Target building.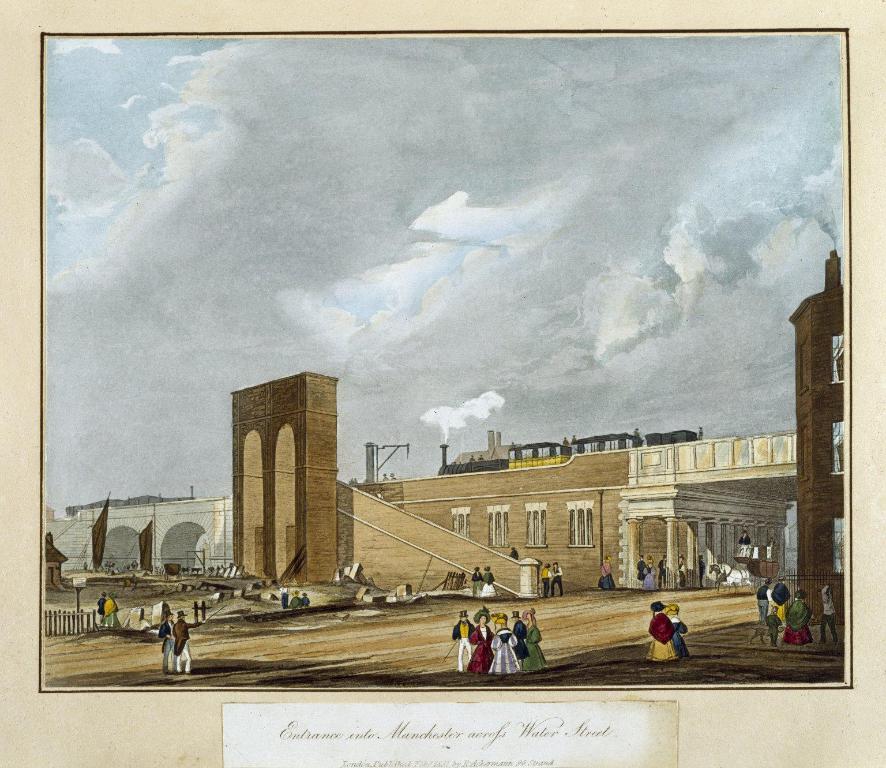
Target region: {"x1": 232, "y1": 369, "x2": 797, "y2": 599}.
